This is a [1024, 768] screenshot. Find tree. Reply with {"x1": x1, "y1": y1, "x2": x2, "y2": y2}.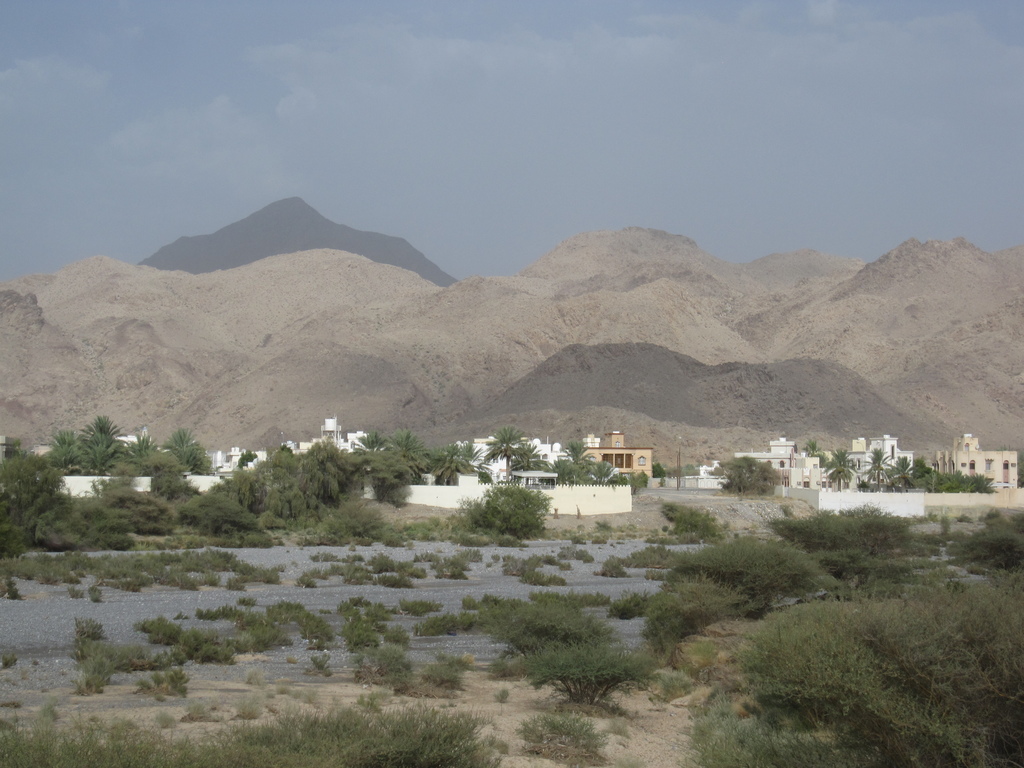
{"x1": 649, "y1": 461, "x2": 669, "y2": 479}.
